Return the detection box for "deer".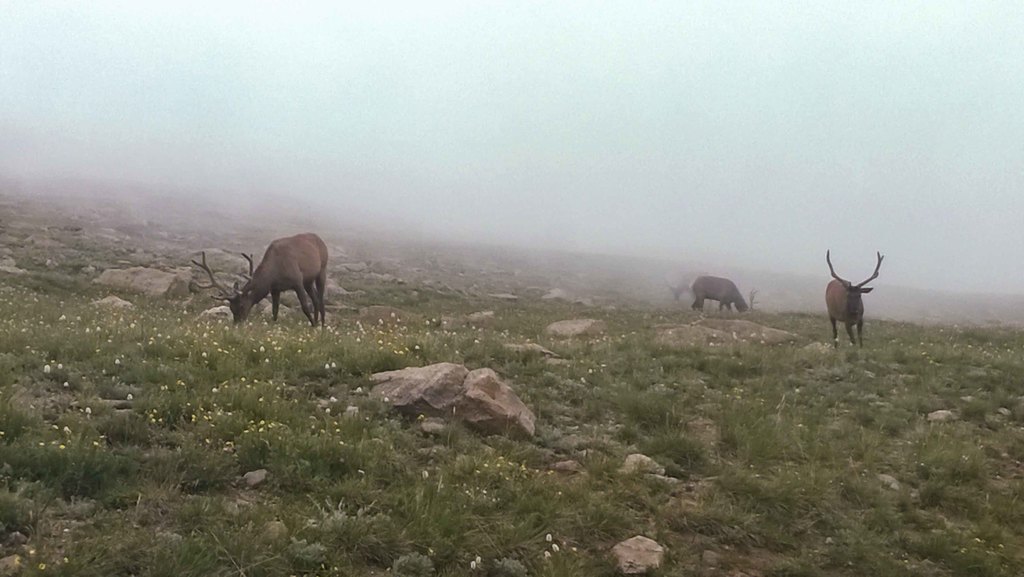
rect(695, 276, 759, 312).
